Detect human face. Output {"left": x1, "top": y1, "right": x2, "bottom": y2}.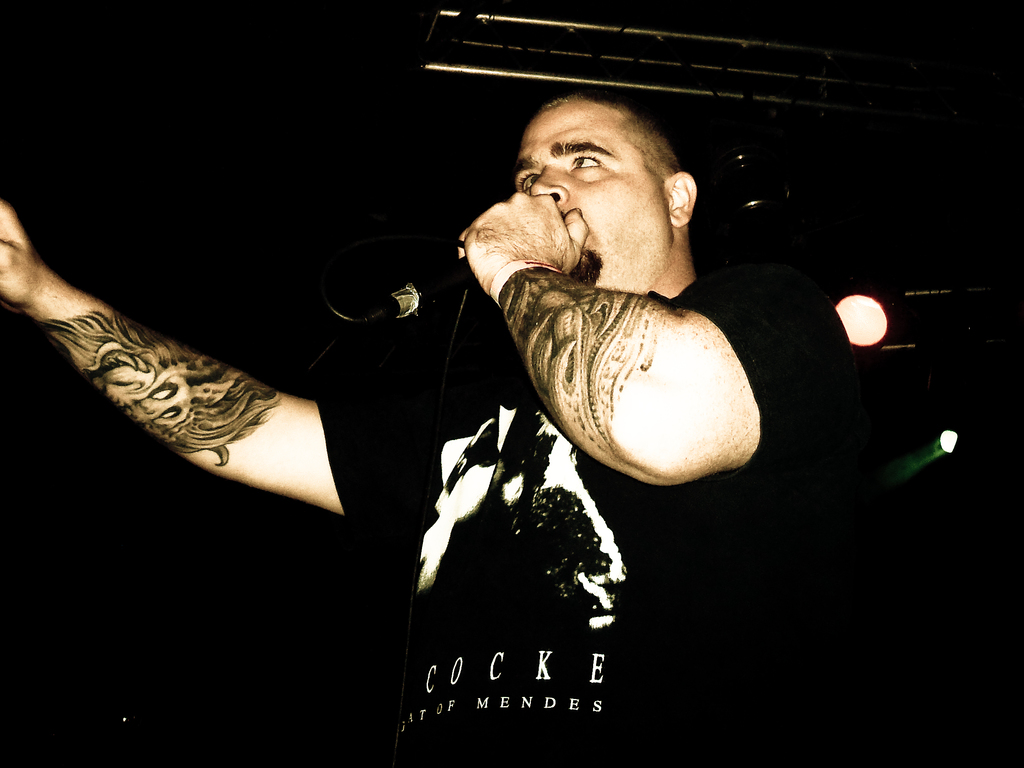
{"left": 518, "top": 94, "right": 672, "bottom": 300}.
